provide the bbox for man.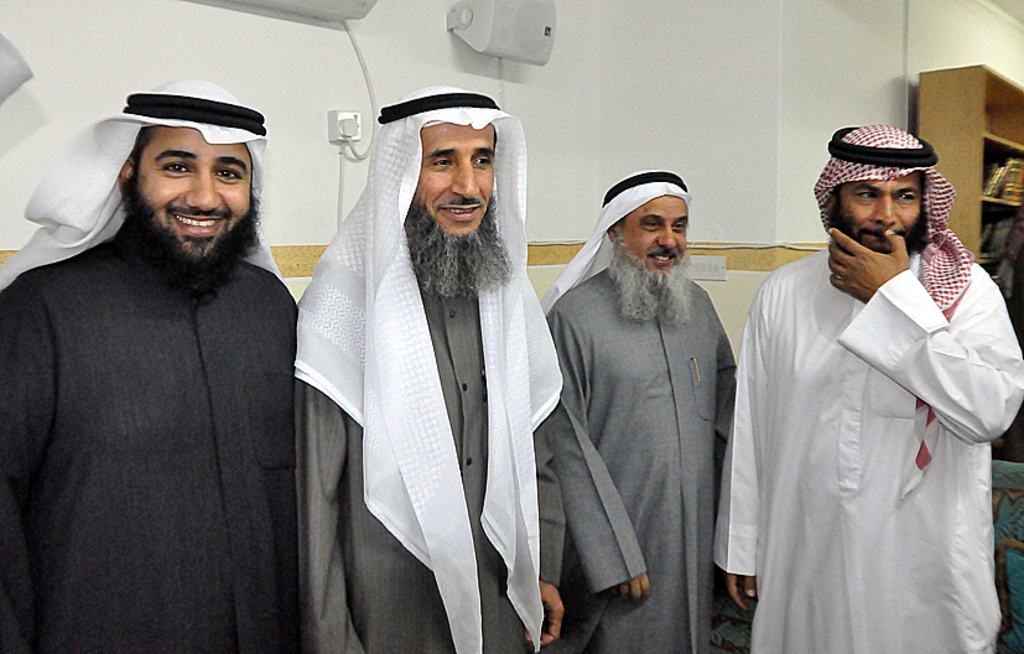
pyautogui.locateOnScreen(0, 64, 315, 653).
